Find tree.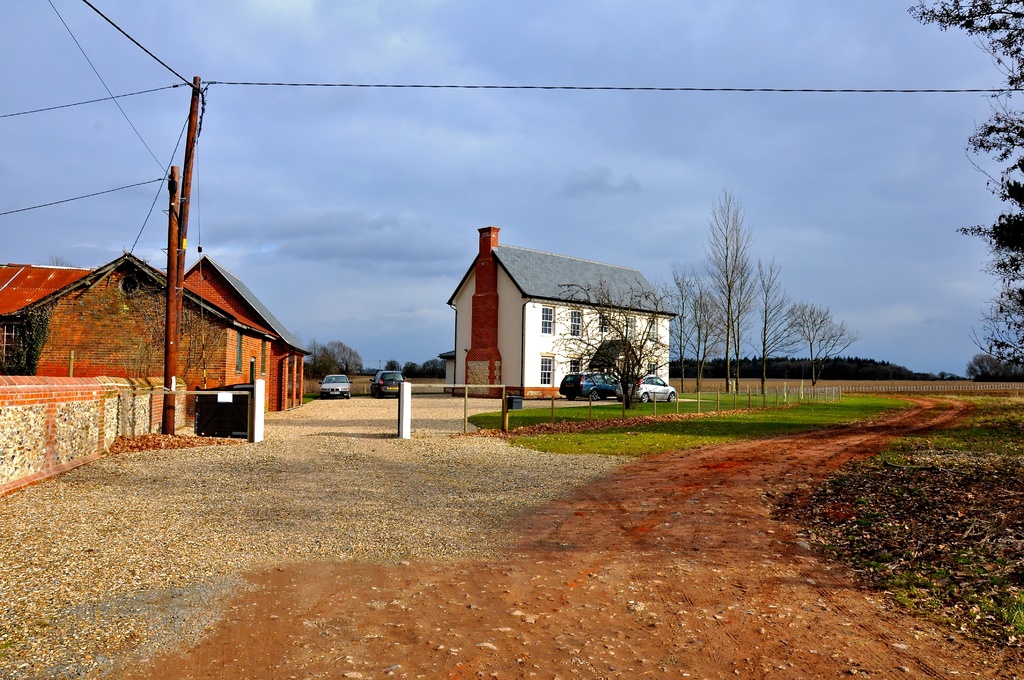
[380, 353, 407, 376].
